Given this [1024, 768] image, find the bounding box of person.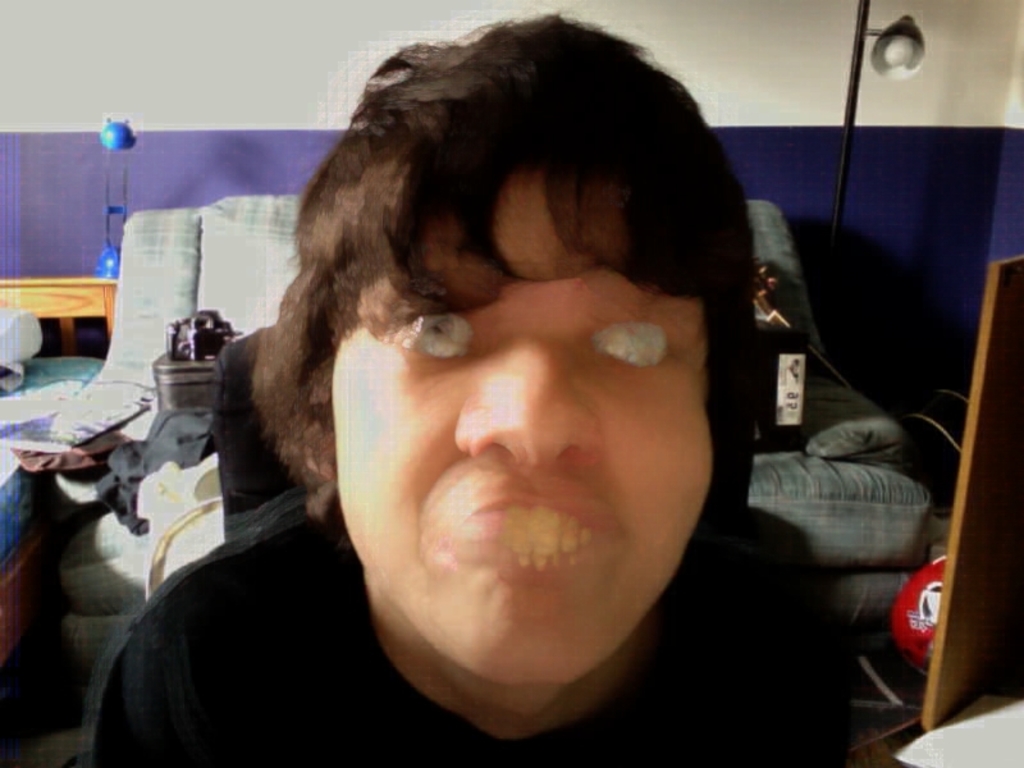
{"x1": 133, "y1": 27, "x2": 874, "y2": 754}.
